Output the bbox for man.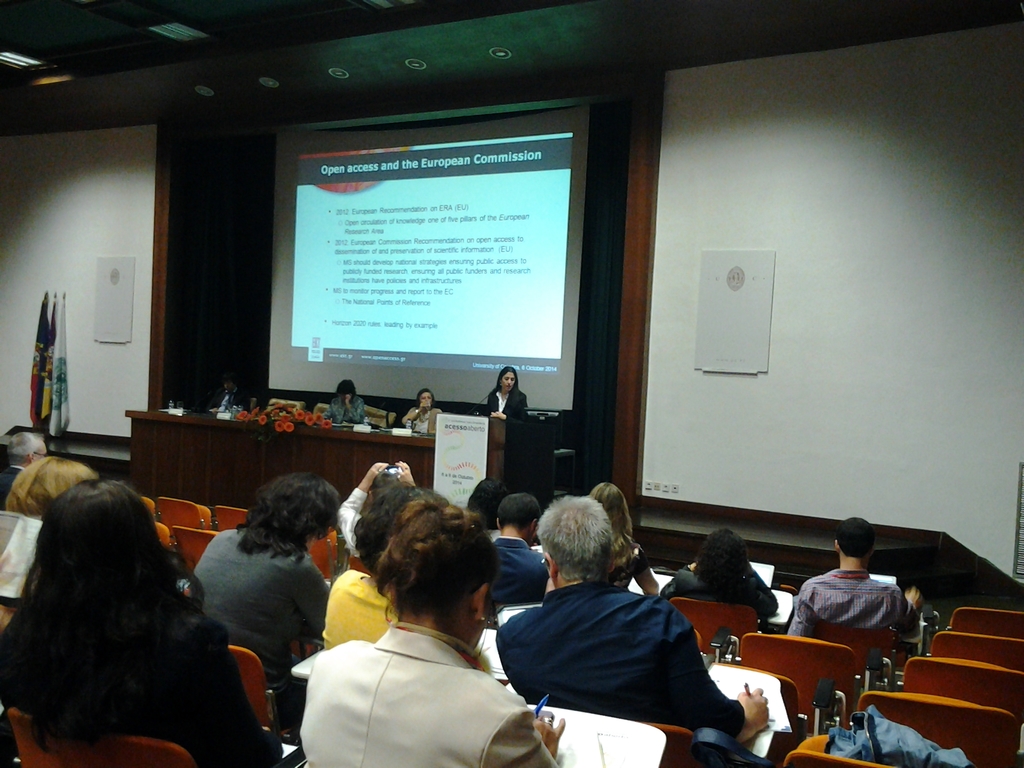
Rect(483, 492, 547, 612).
